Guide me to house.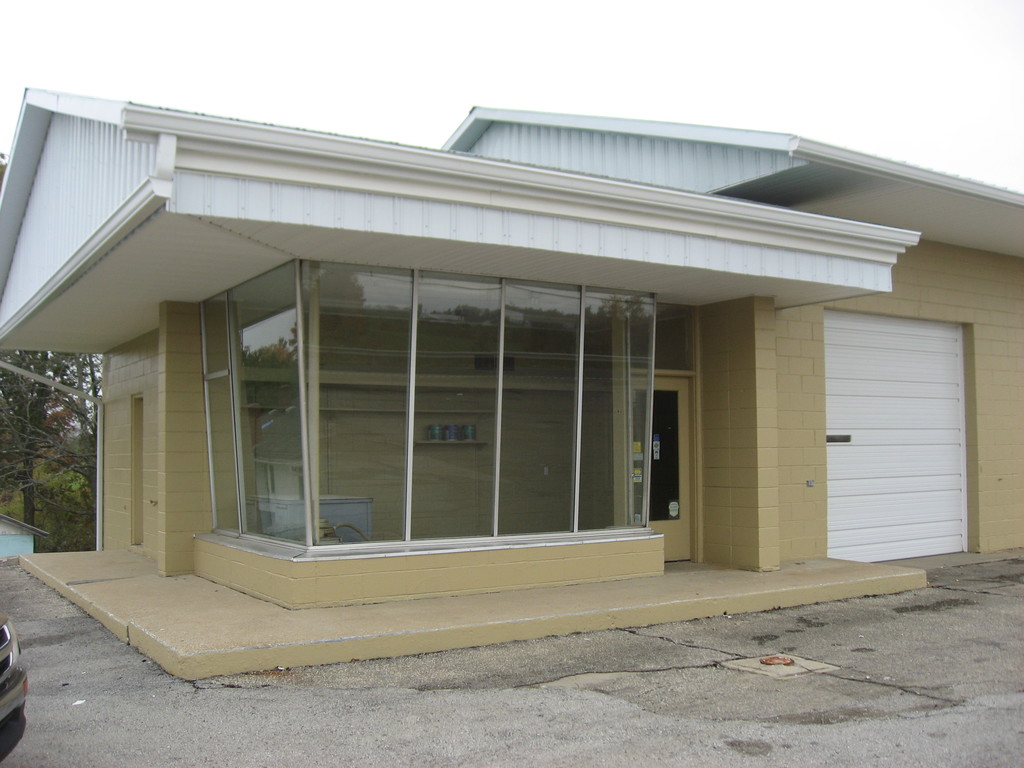
Guidance: 0/89/1023/679.
